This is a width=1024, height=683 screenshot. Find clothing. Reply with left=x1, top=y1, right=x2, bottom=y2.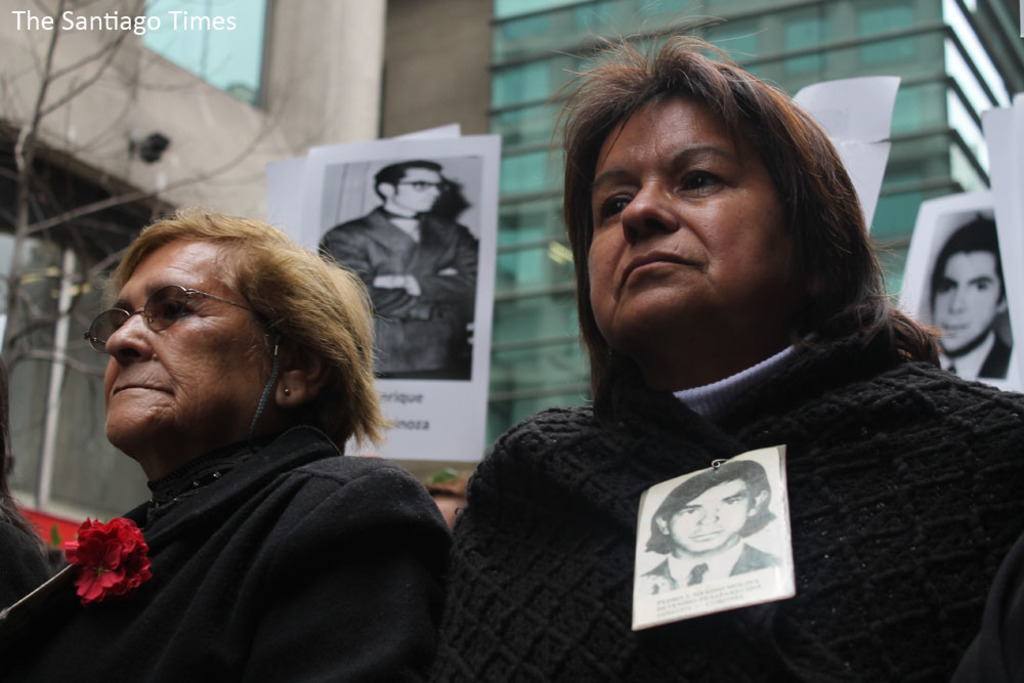
left=39, top=345, right=458, bottom=678.
